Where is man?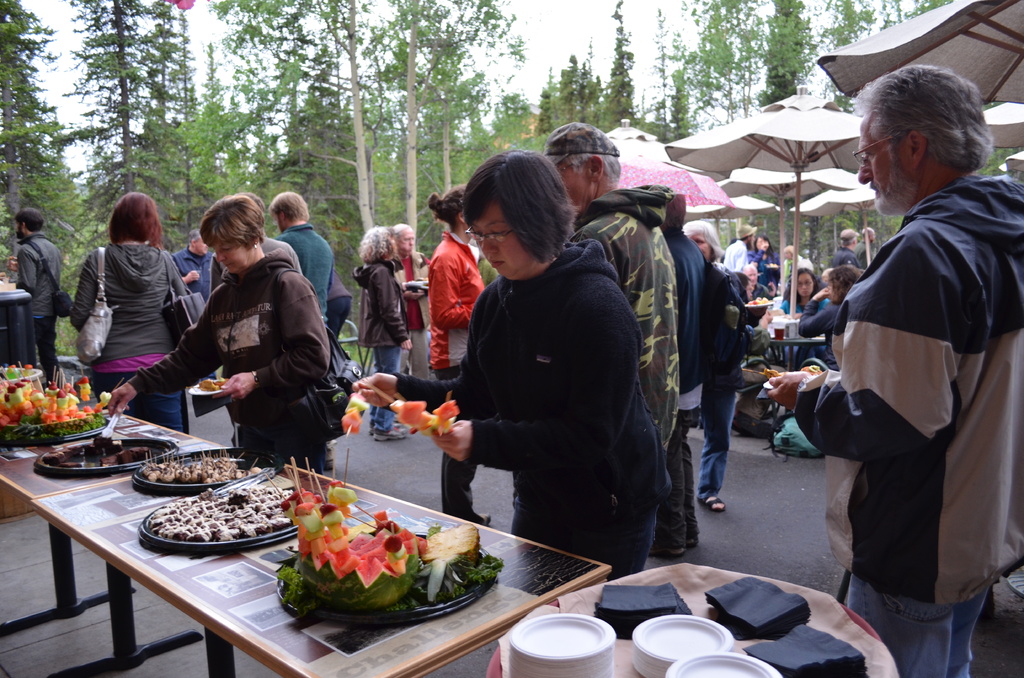
box=[170, 229, 212, 380].
